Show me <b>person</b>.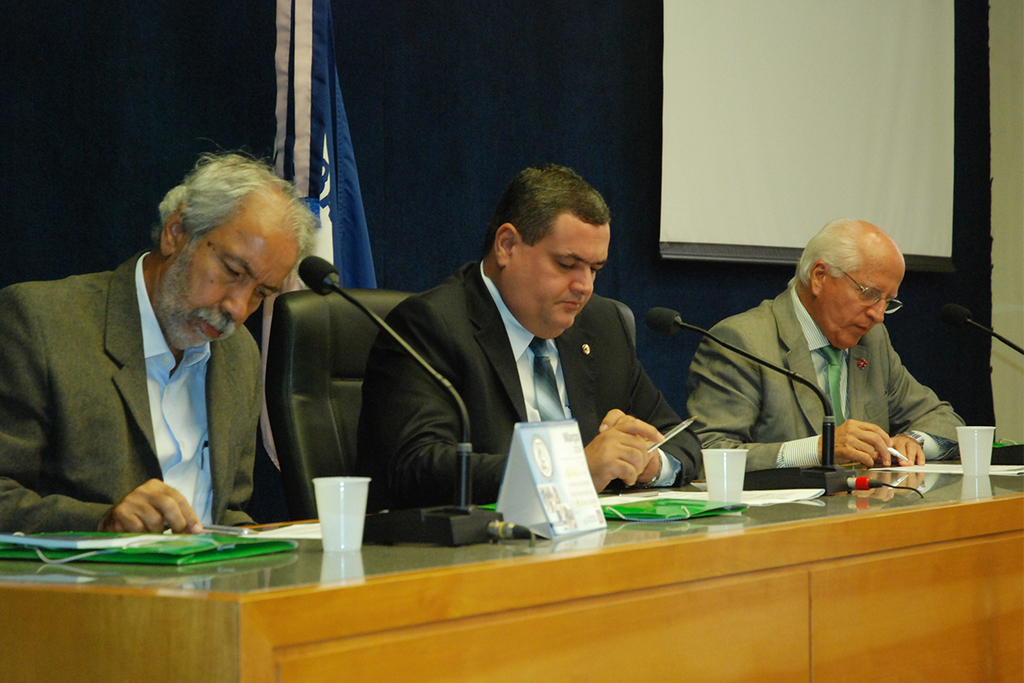
<b>person</b> is here: 683:217:971:472.
